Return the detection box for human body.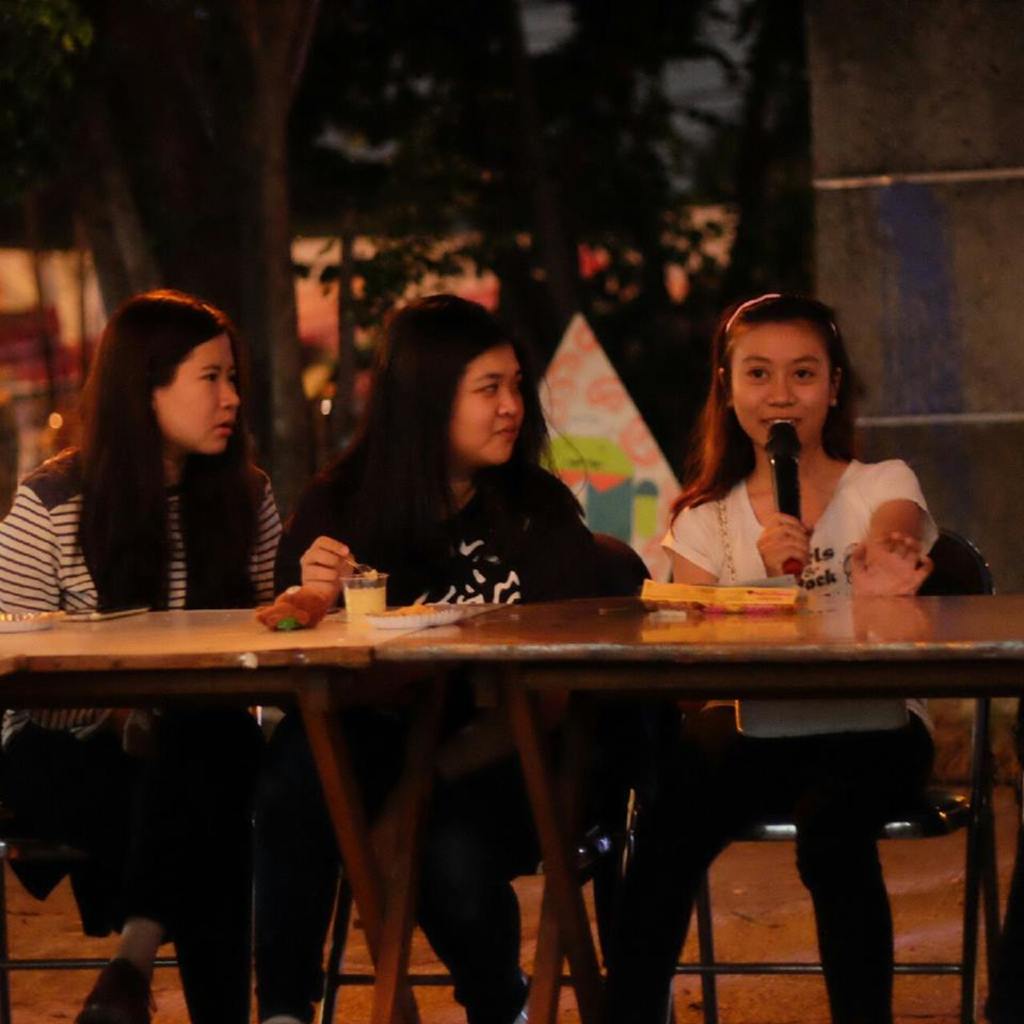
crop(270, 457, 611, 1023).
